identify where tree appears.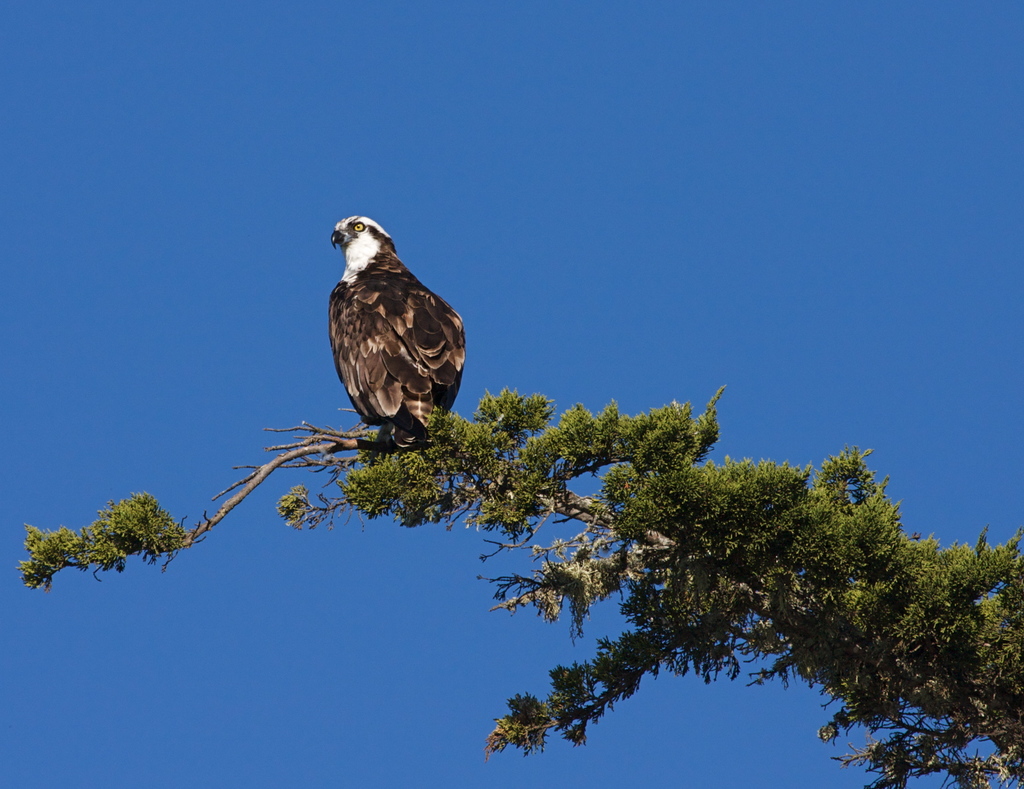
Appears at [5,386,1023,788].
